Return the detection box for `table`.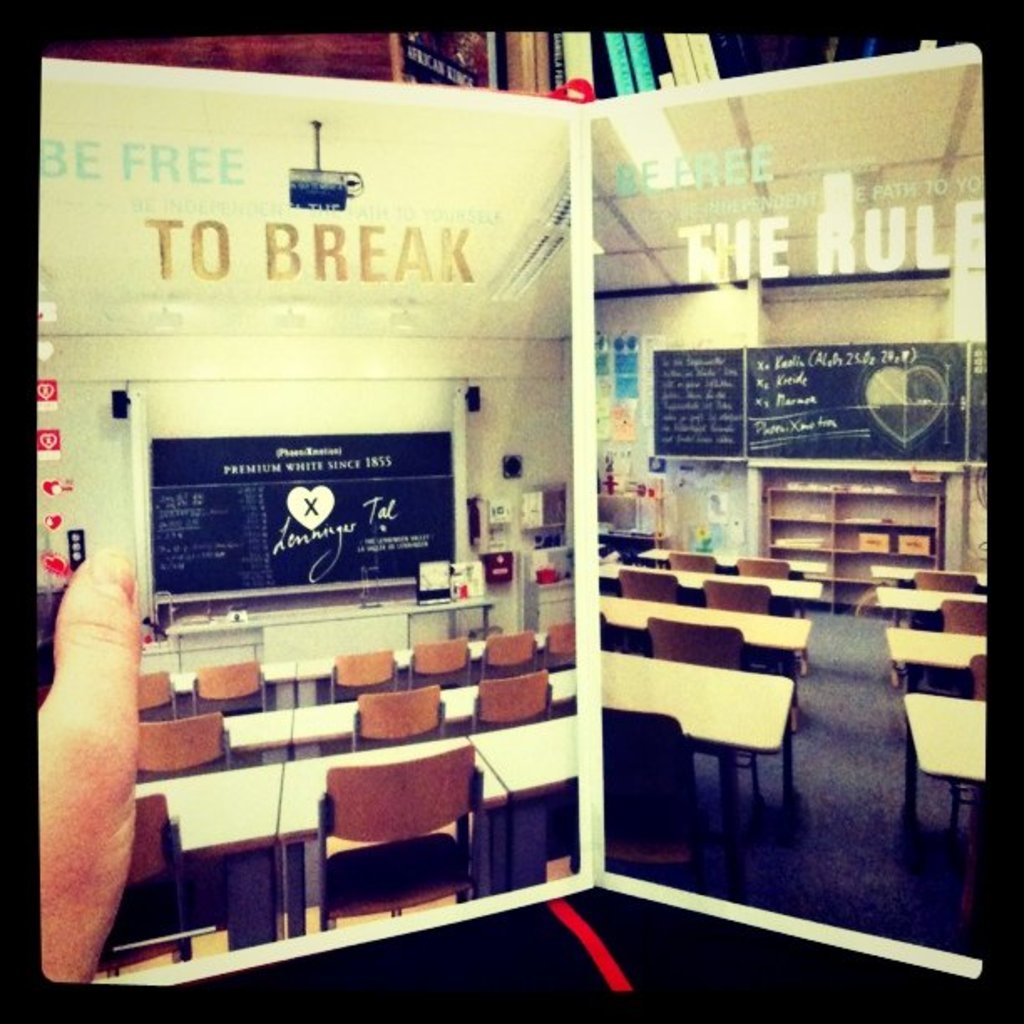
<box>293,679,482,735</box>.
